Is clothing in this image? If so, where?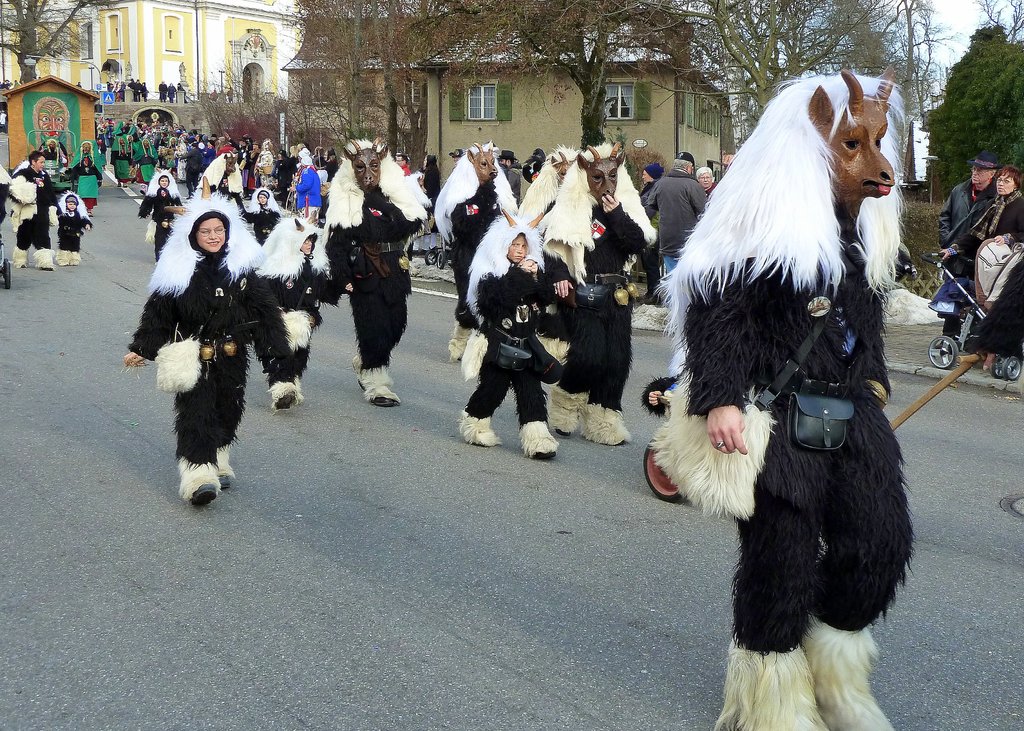
Yes, at locate(52, 179, 94, 266).
